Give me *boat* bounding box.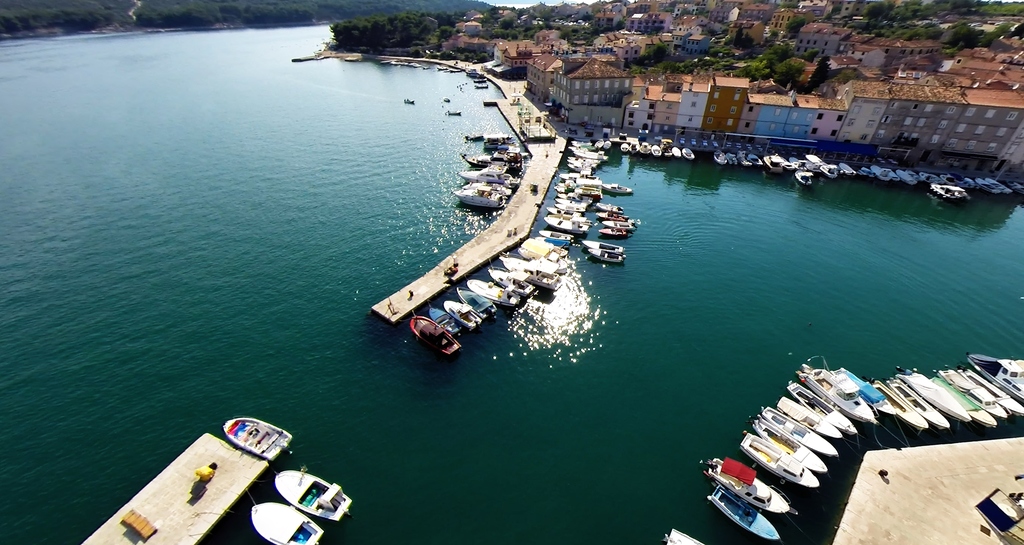
region(579, 152, 605, 156).
